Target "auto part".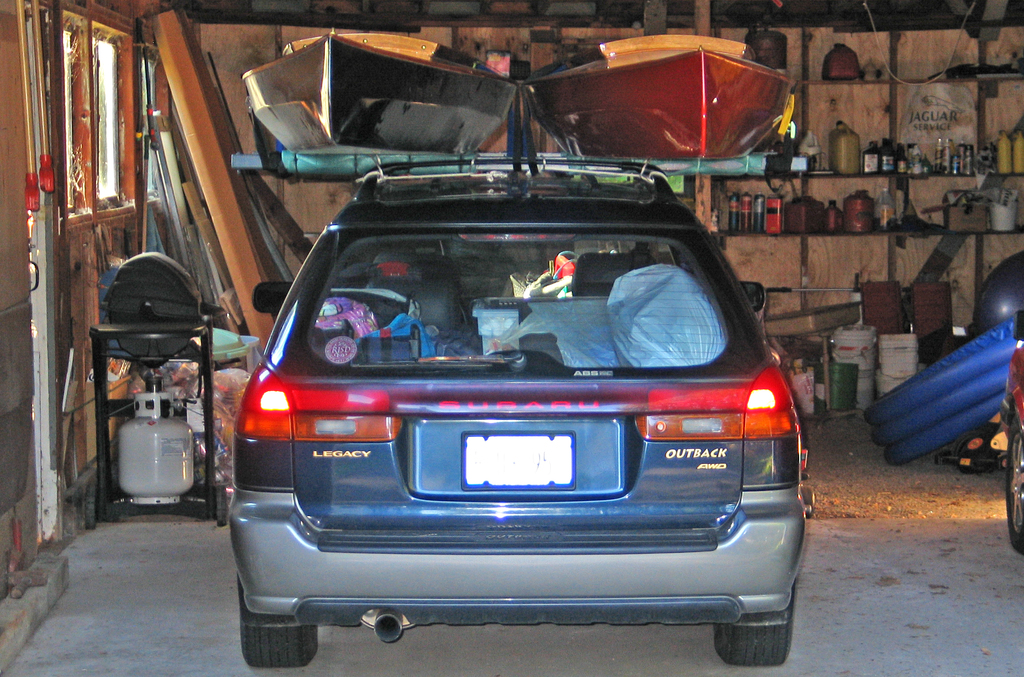
Target region: [left=282, top=229, right=737, bottom=369].
